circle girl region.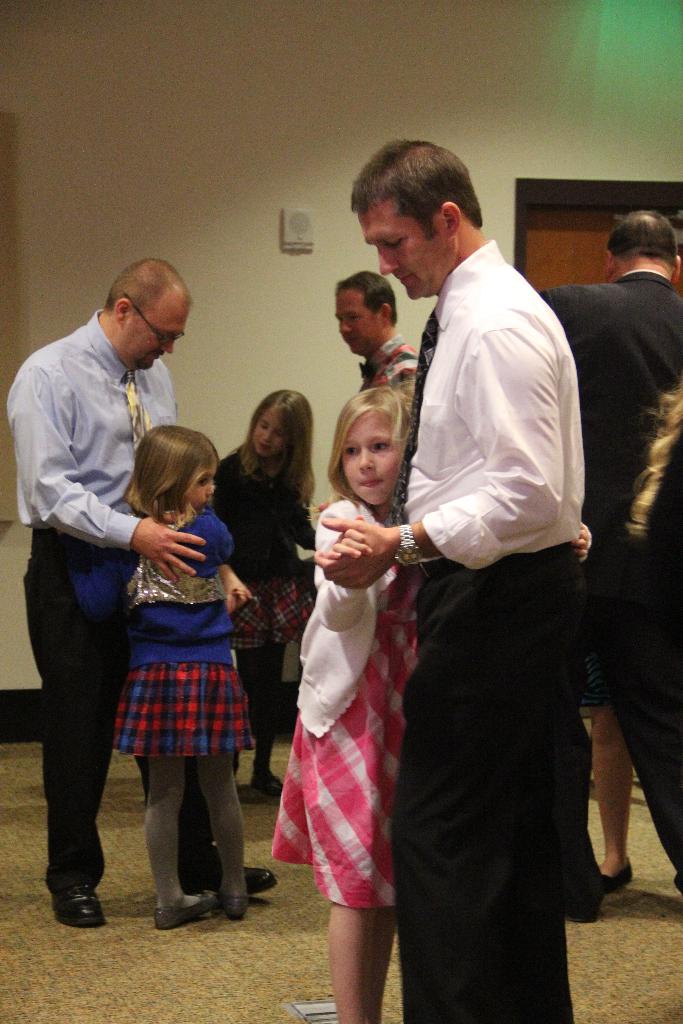
Region: left=252, top=385, right=422, bottom=1023.
